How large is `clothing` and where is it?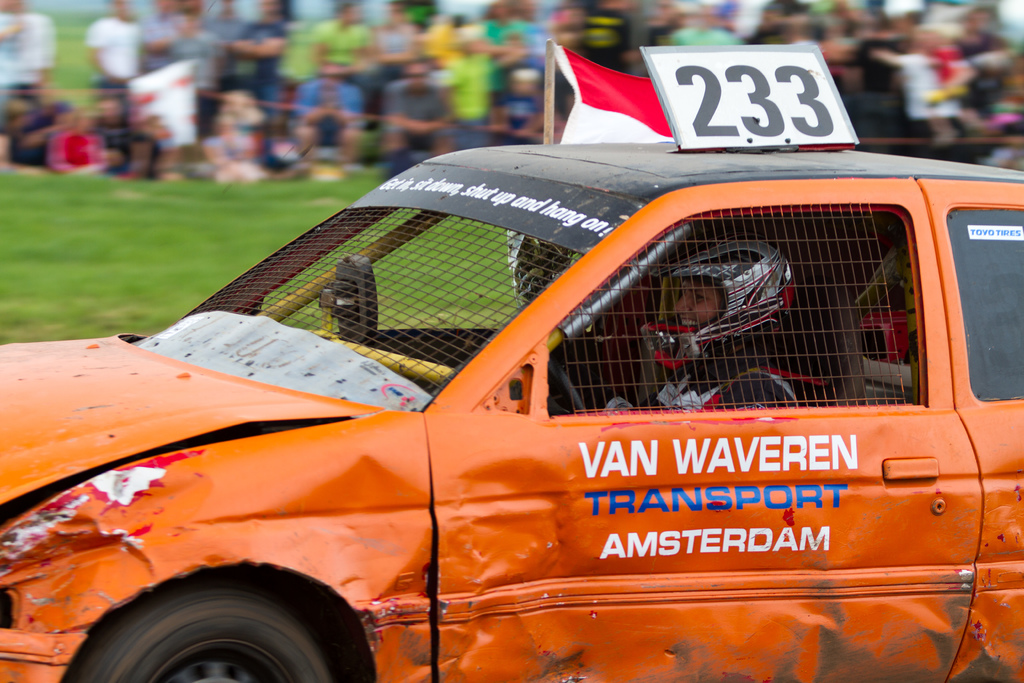
Bounding box: x1=849 y1=58 x2=900 y2=103.
